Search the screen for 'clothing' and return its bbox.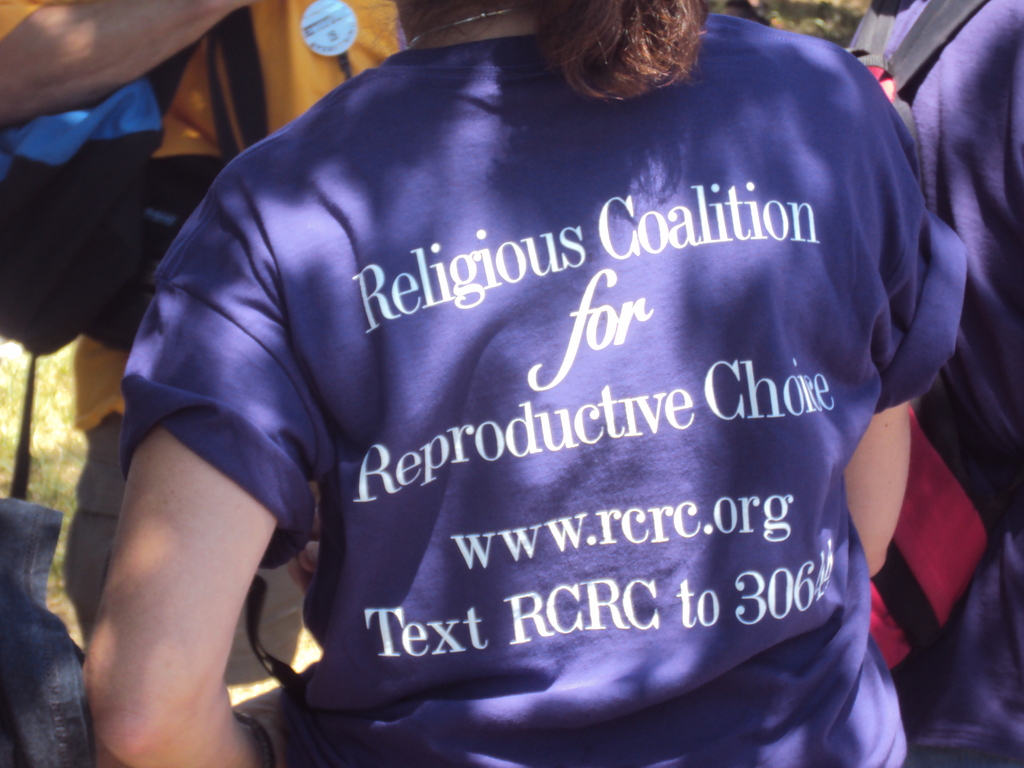
Found: <box>843,0,1023,767</box>.
